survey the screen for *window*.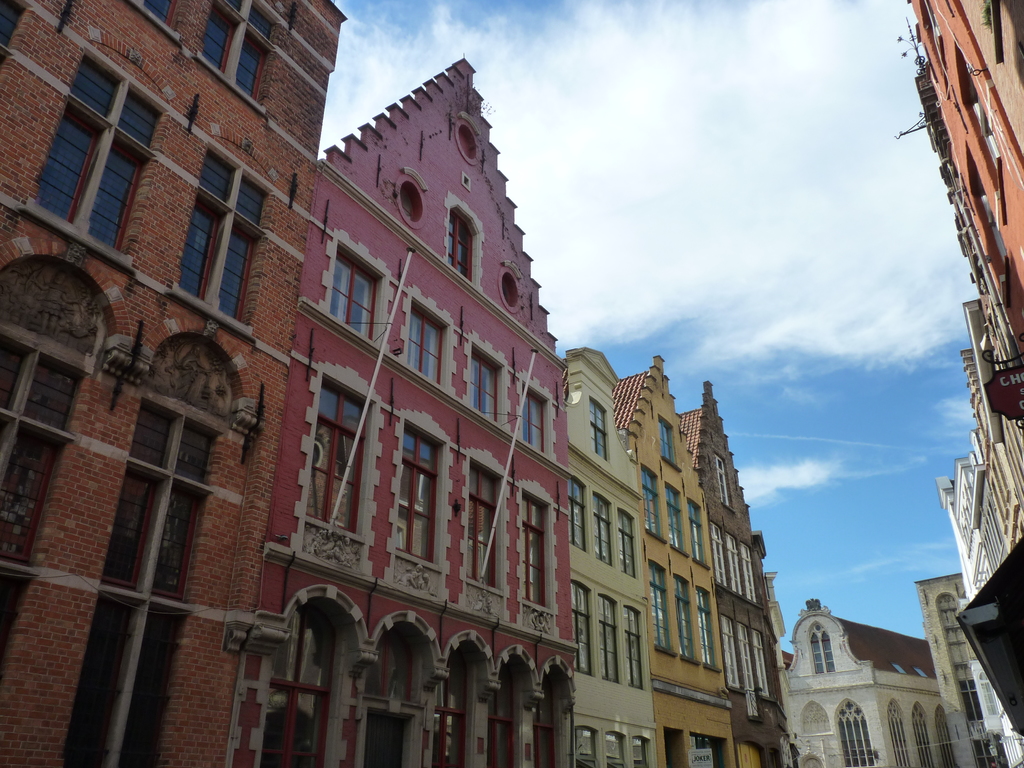
Survey found: [left=812, top=620, right=833, bottom=677].
